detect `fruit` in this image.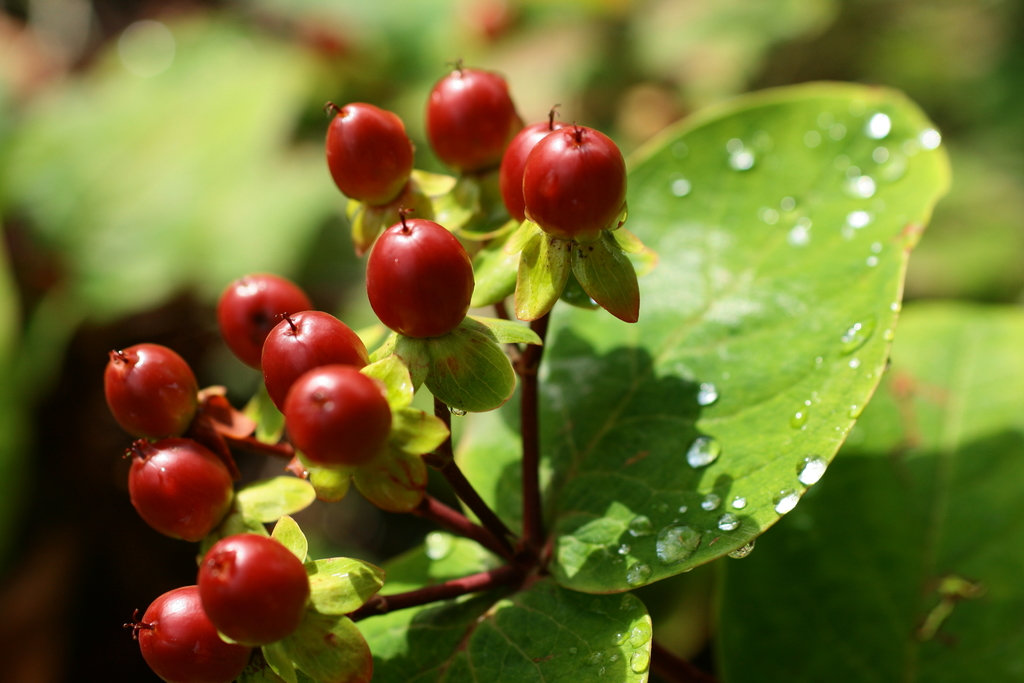
Detection: 361:217:479:336.
